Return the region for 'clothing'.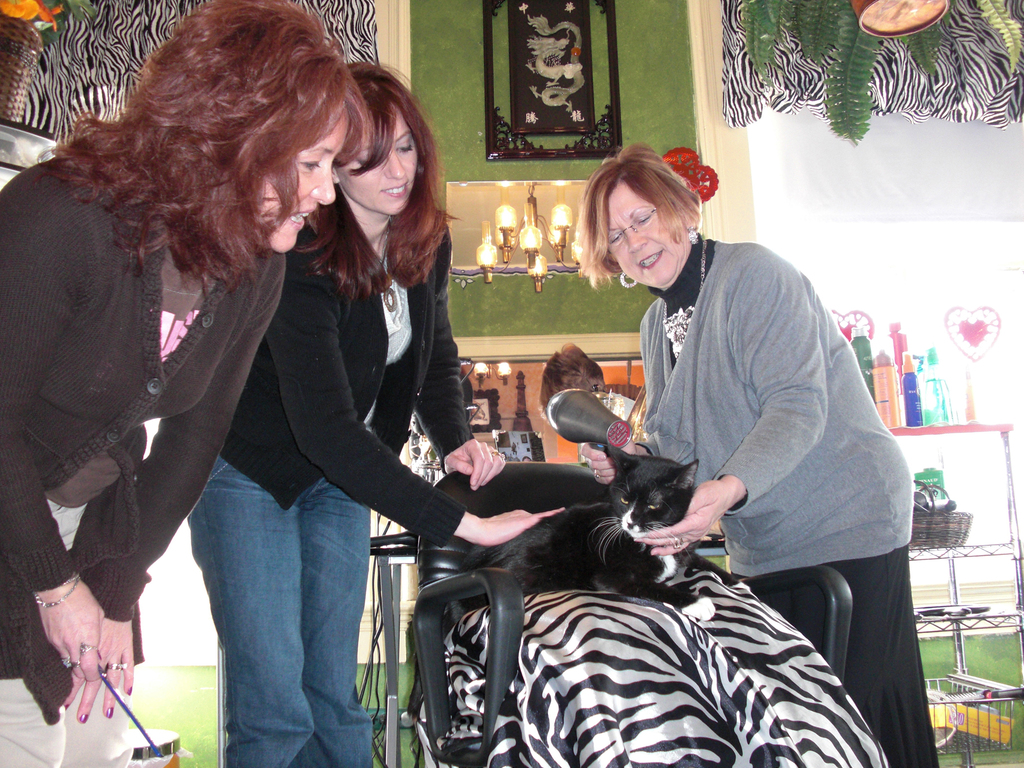
detection(0, 148, 300, 719).
